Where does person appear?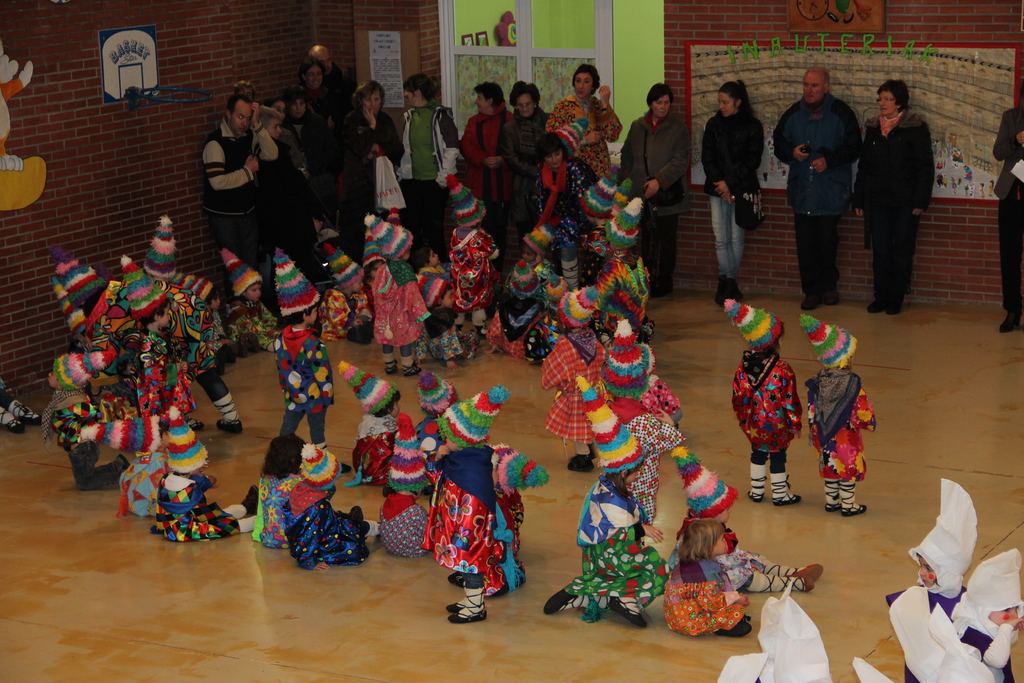
Appears at (719, 577, 829, 682).
